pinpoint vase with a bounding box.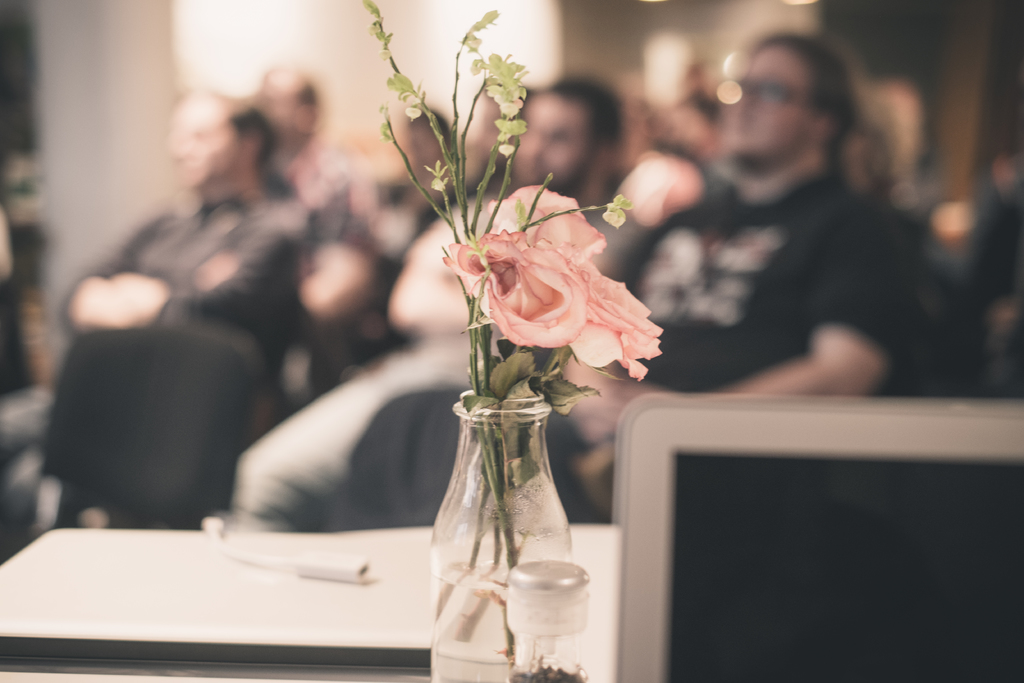
left=431, top=379, right=575, bottom=680.
